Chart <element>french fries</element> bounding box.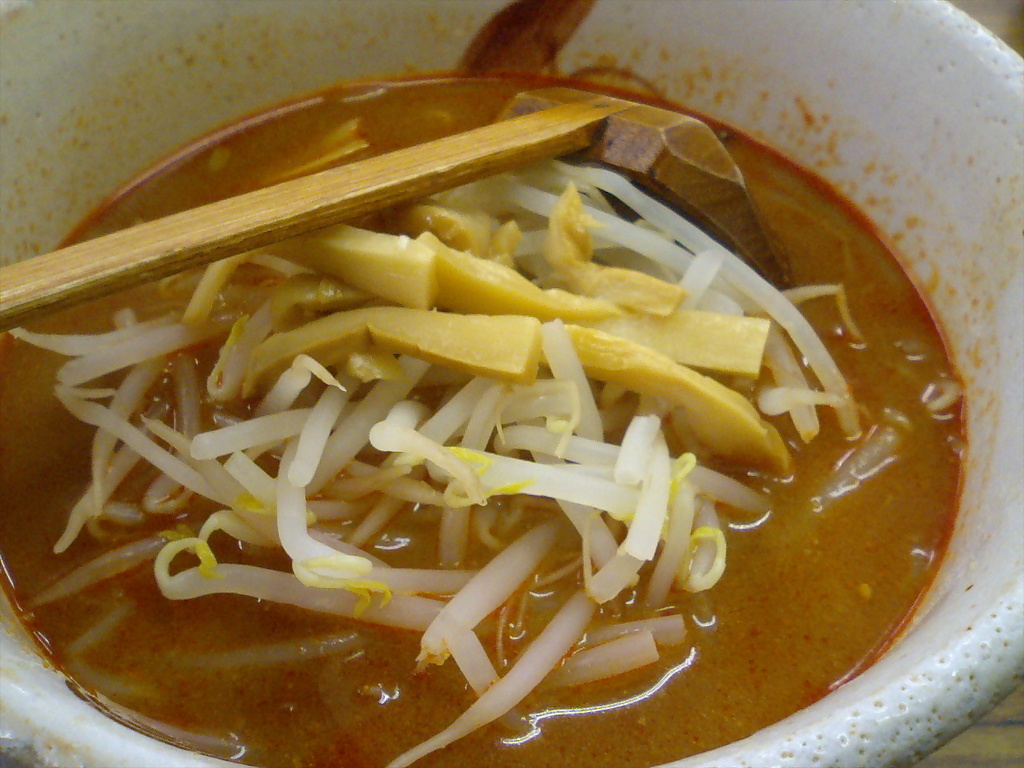
Charted: bbox=(539, 326, 795, 486).
